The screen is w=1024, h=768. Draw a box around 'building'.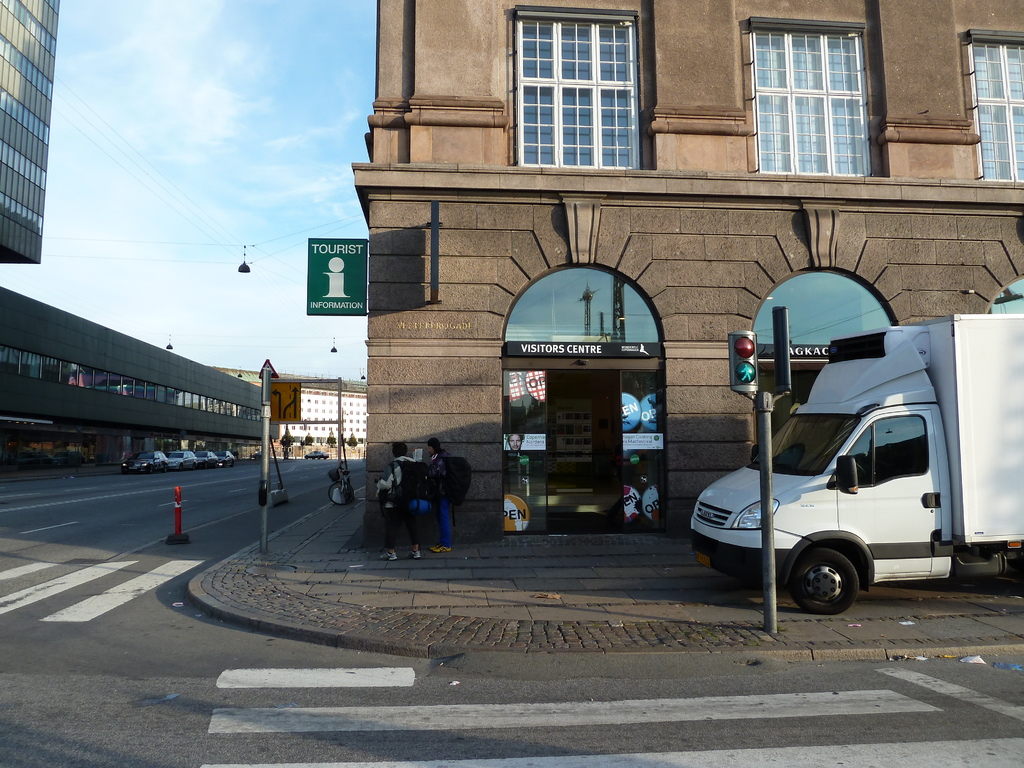
bbox=(257, 375, 367, 460).
